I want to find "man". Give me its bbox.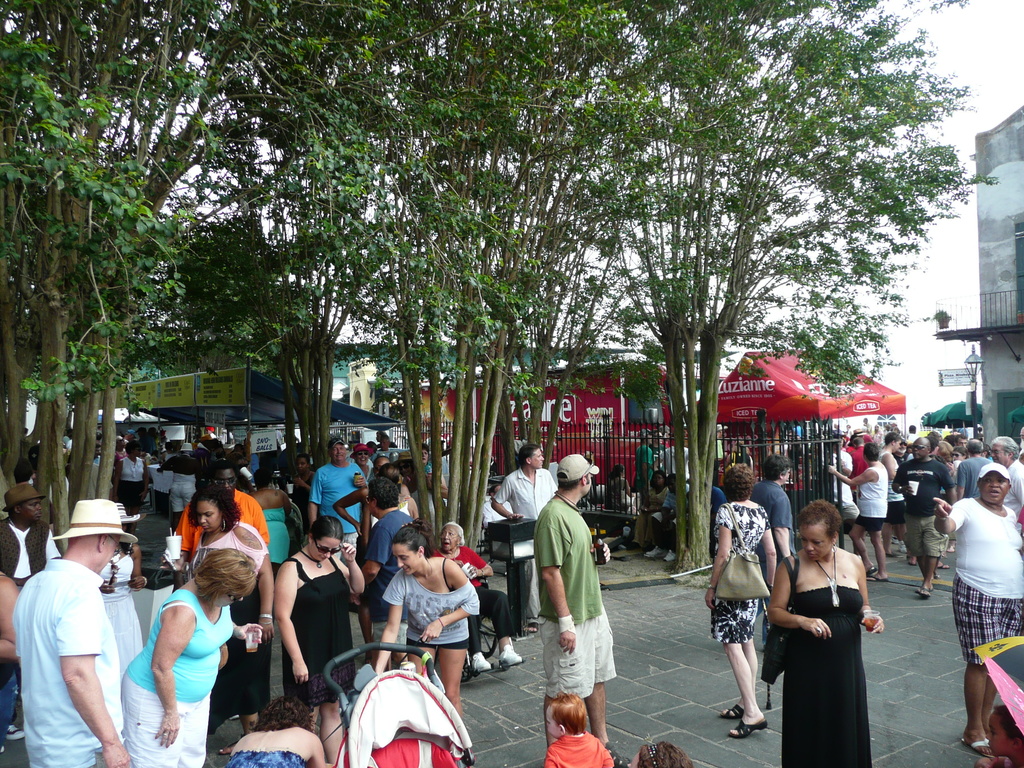
x1=353, y1=480, x2=411, y2=653.
